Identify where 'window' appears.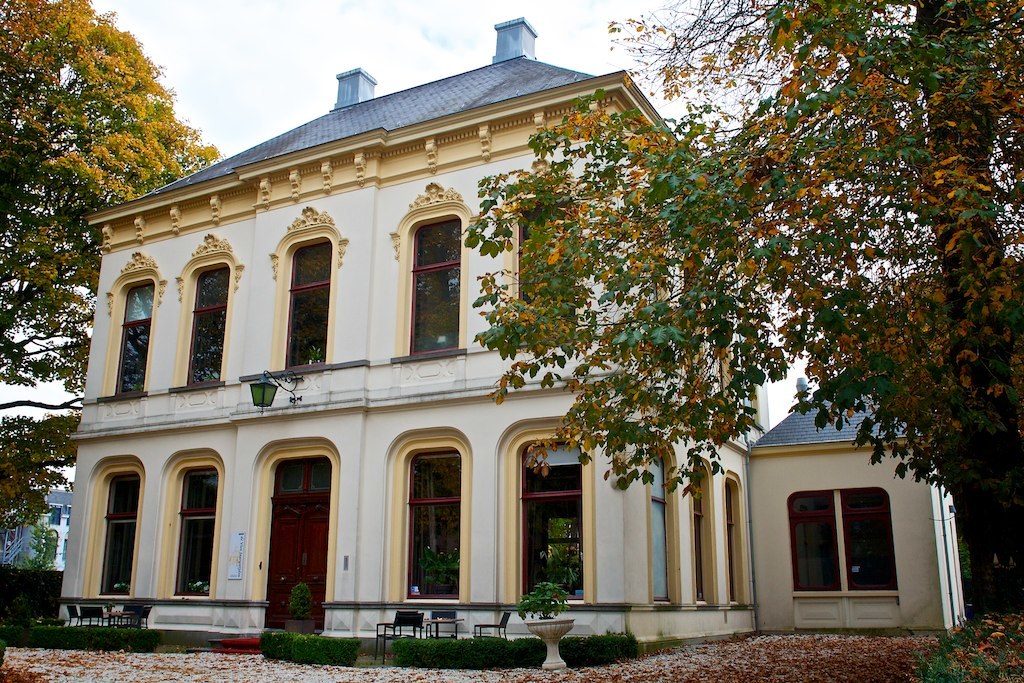
Appears at bbox(154, 450, 223, 593).
